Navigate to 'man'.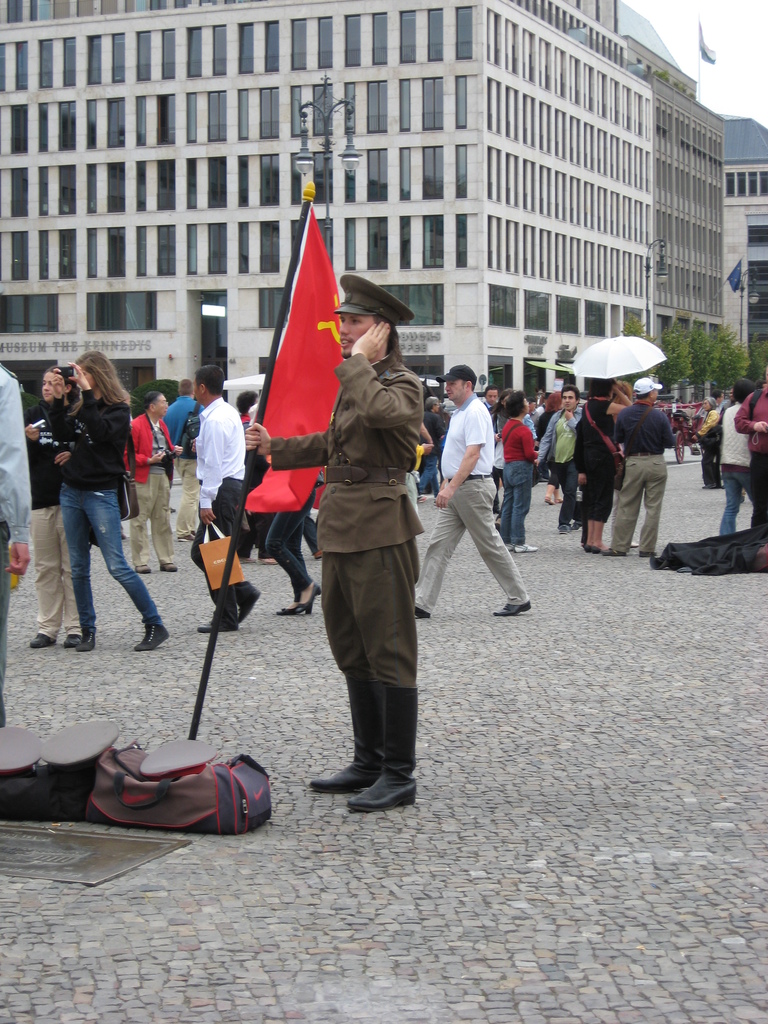
Navigation target: bbox(611, 377, 677, 557).
